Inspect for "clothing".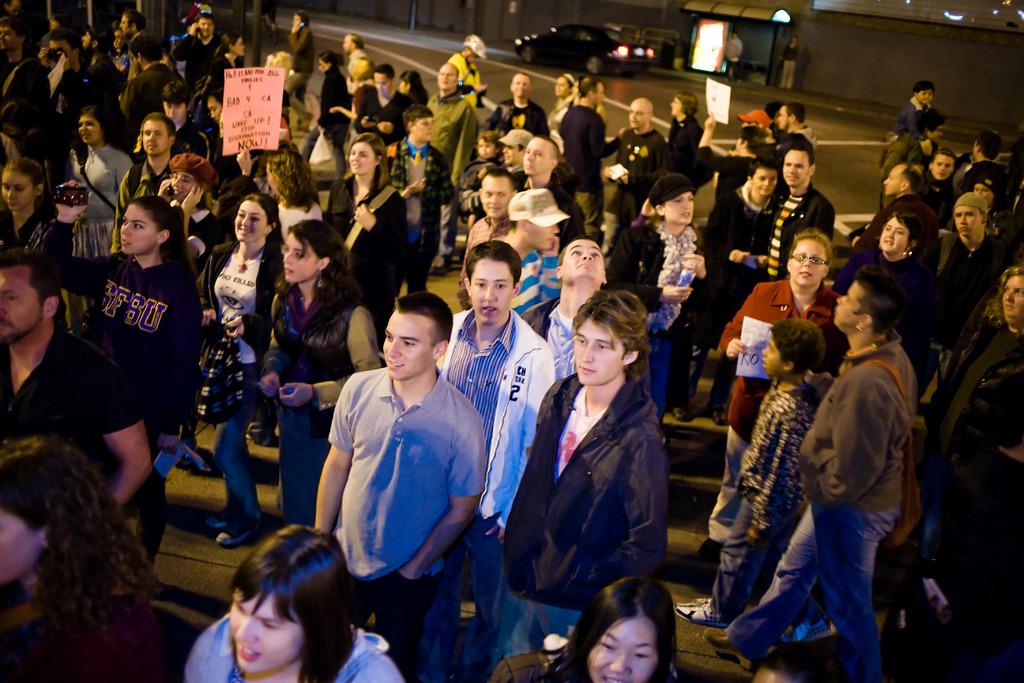
Inspection: crop(709, 156, 756, 197).
